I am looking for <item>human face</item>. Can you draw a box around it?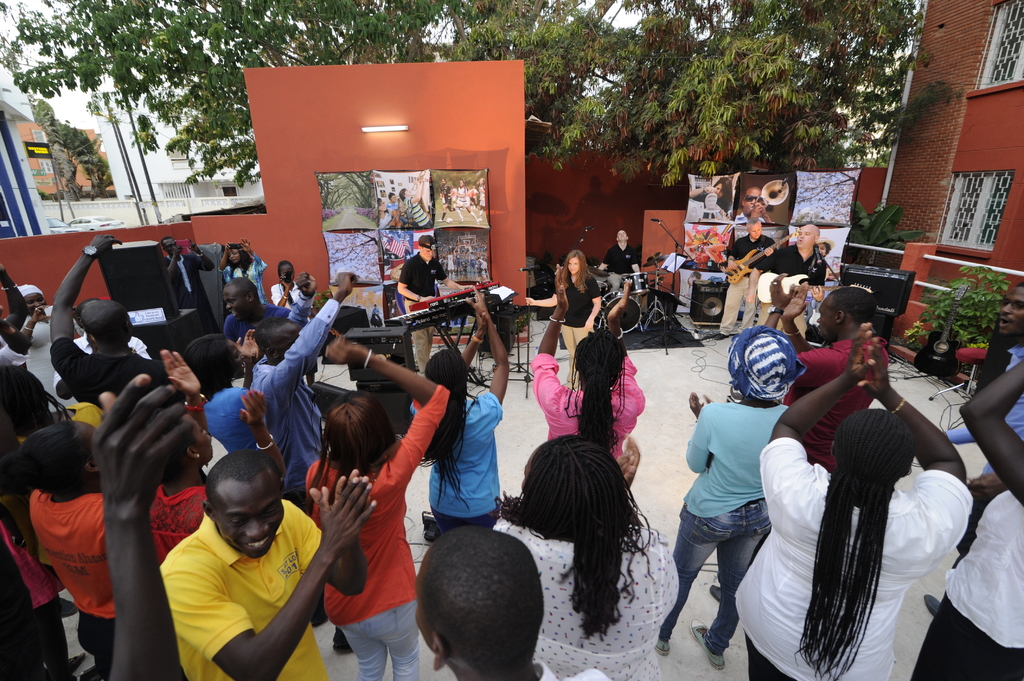
Sure, the bounding box is 24,289,44,316.
